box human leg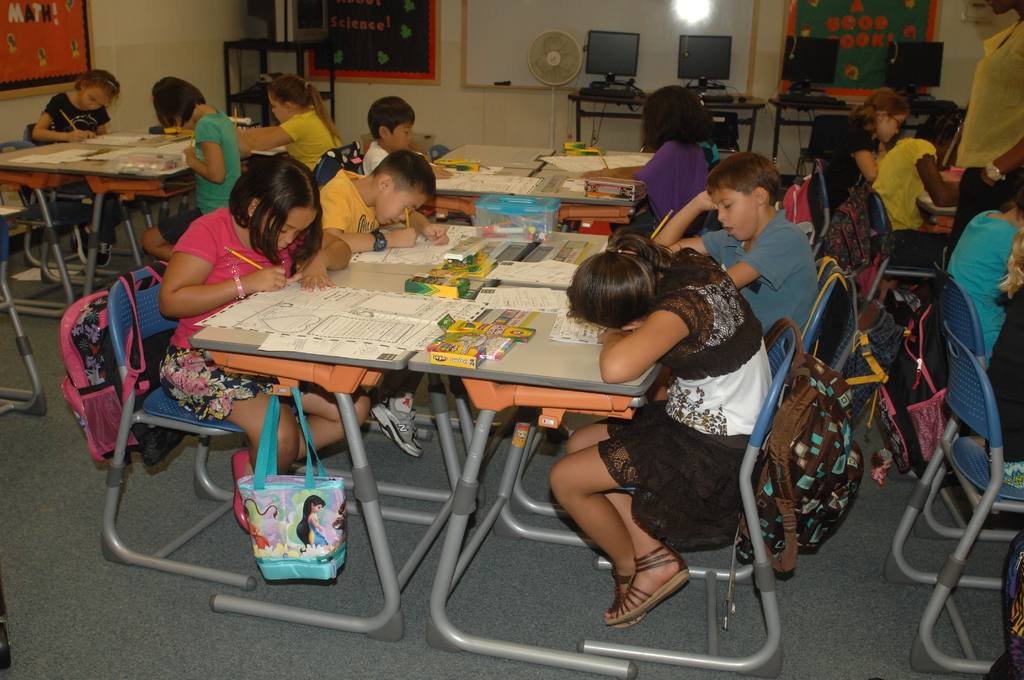
{"x1": 545, "y1": 413, "x2": 737, "y2": 632}
